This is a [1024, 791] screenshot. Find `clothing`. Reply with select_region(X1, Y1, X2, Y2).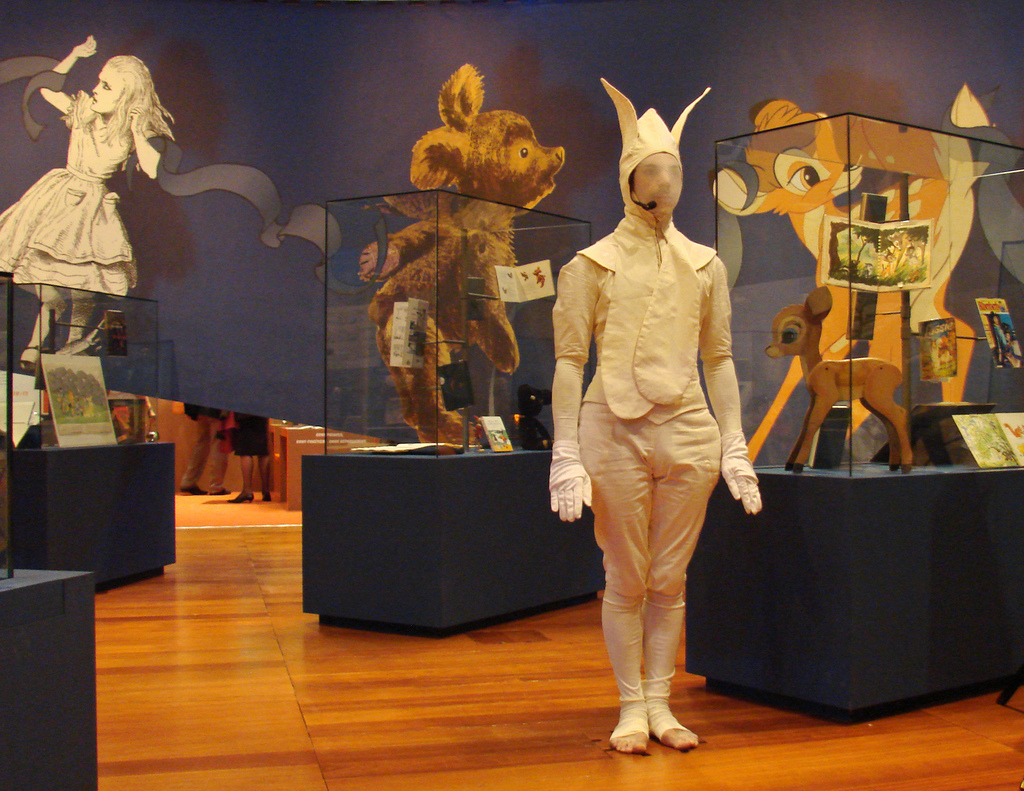
select_region(0, 90, 158, 306).
